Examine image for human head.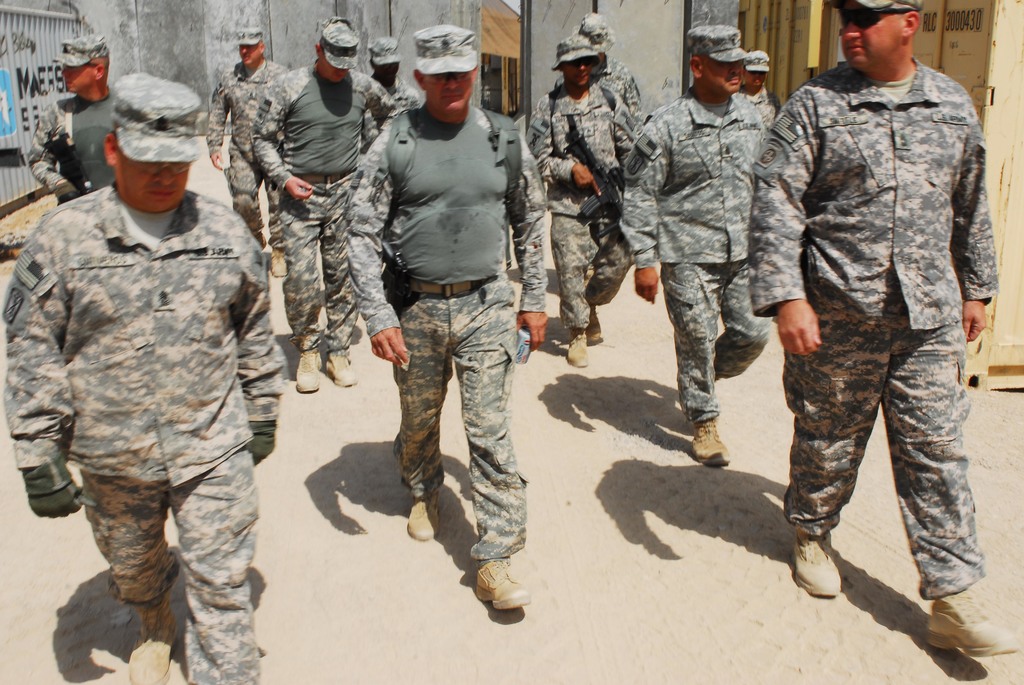
Examination result: [x1=99, y1=71, x2=202, y2=215].
